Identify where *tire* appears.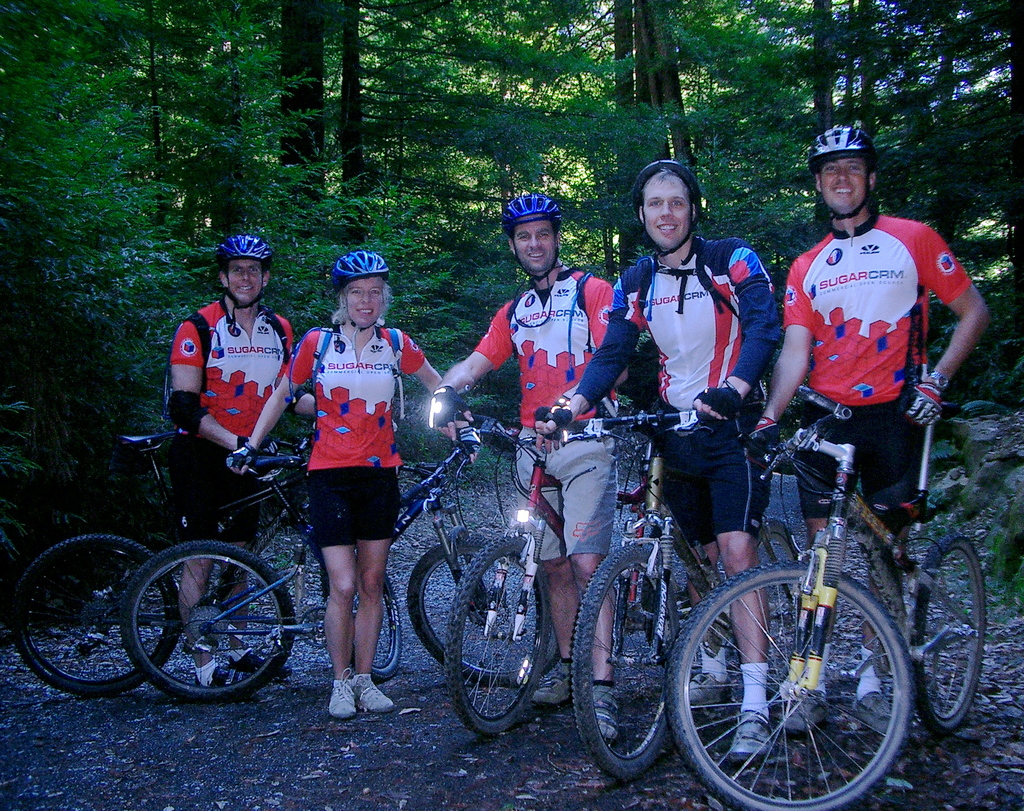
Appears at locate(93, 549, 296, 695).
